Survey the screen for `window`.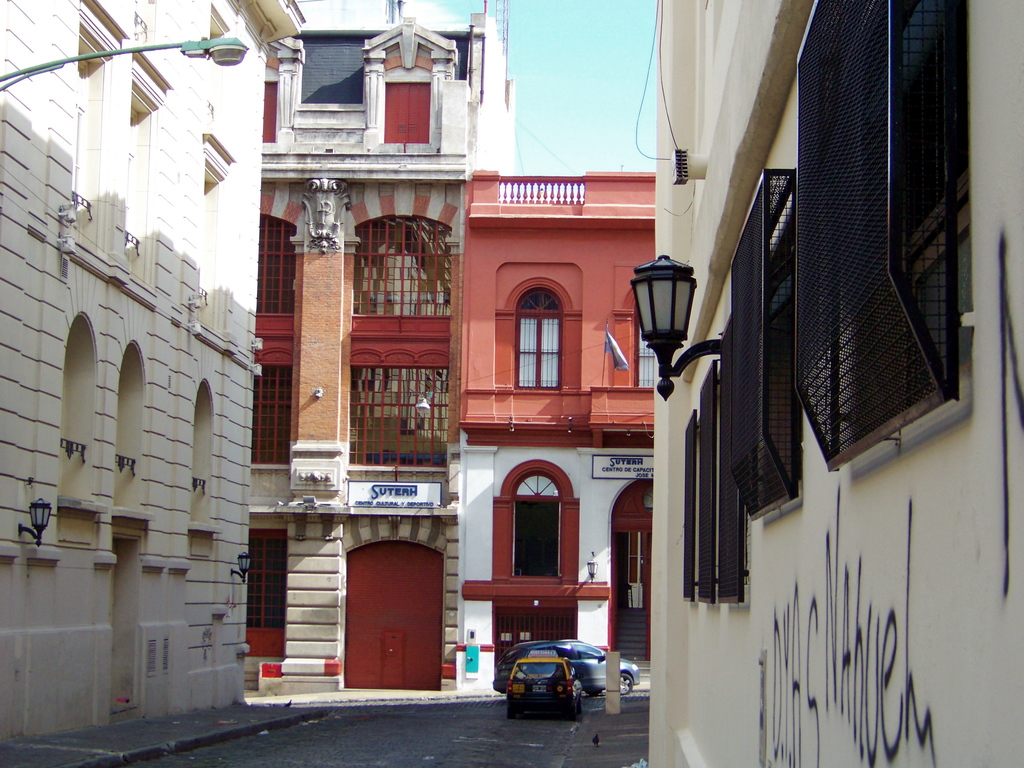
Survey found: pyautogui.locateOnScreen(509, 282, 563, 387).
